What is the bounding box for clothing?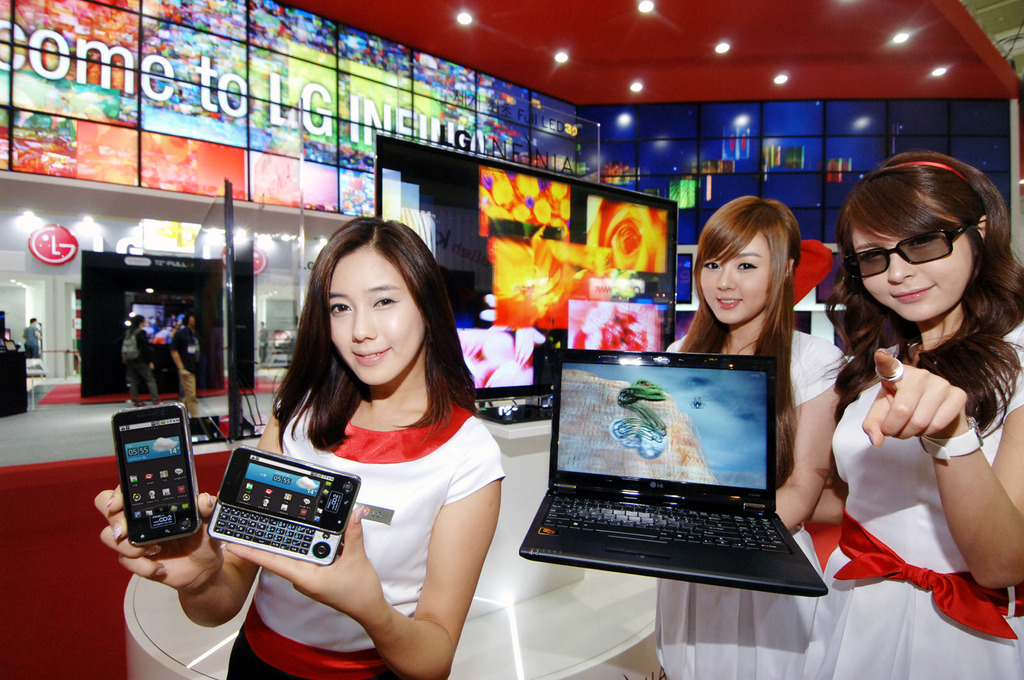
left=797, top=306, right=1023, bottom=679.
